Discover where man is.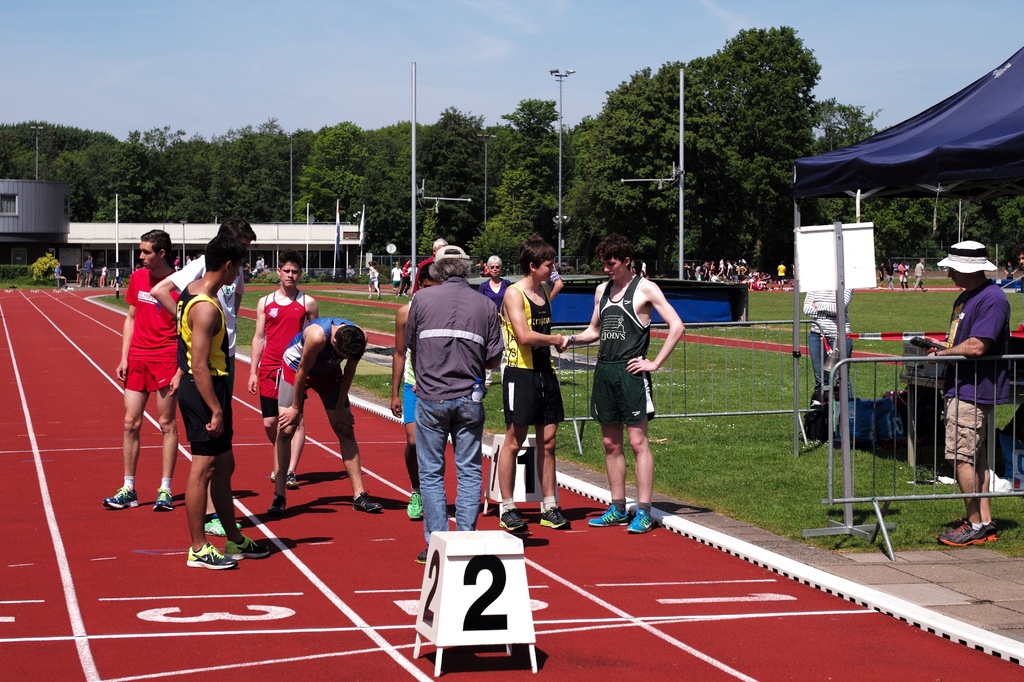
Discovered at region(921, 239, 1012, 548).
